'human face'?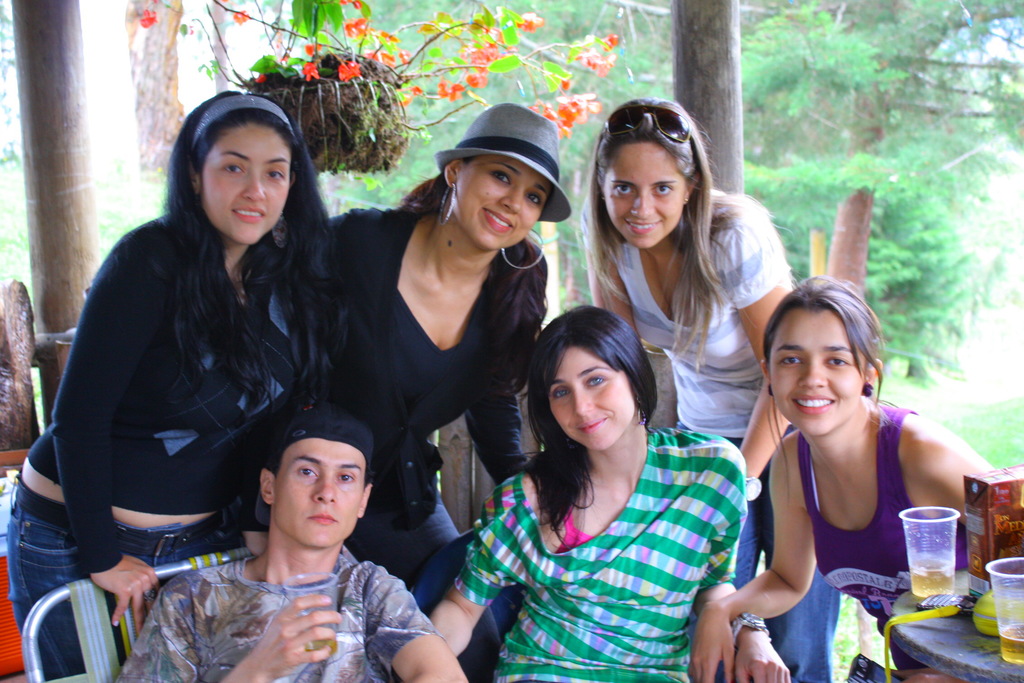
<bbox>604, 146, 687, 251</bbox>
